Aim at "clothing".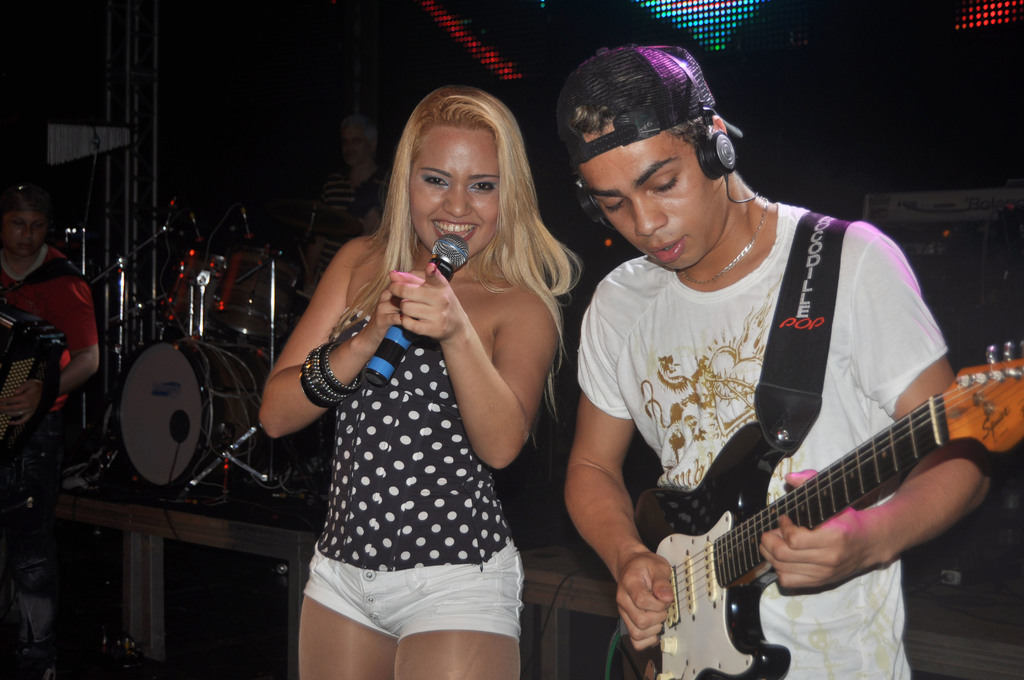
Aimed at 314, 163, 397, 287.
